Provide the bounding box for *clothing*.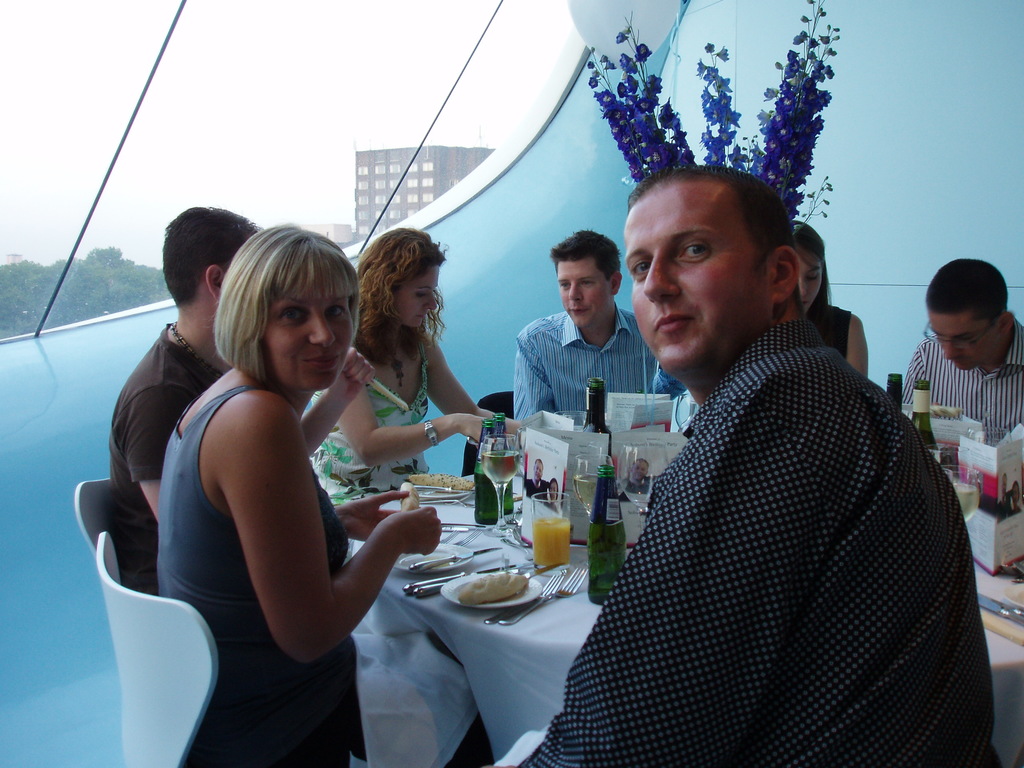
107:321:219:591.
